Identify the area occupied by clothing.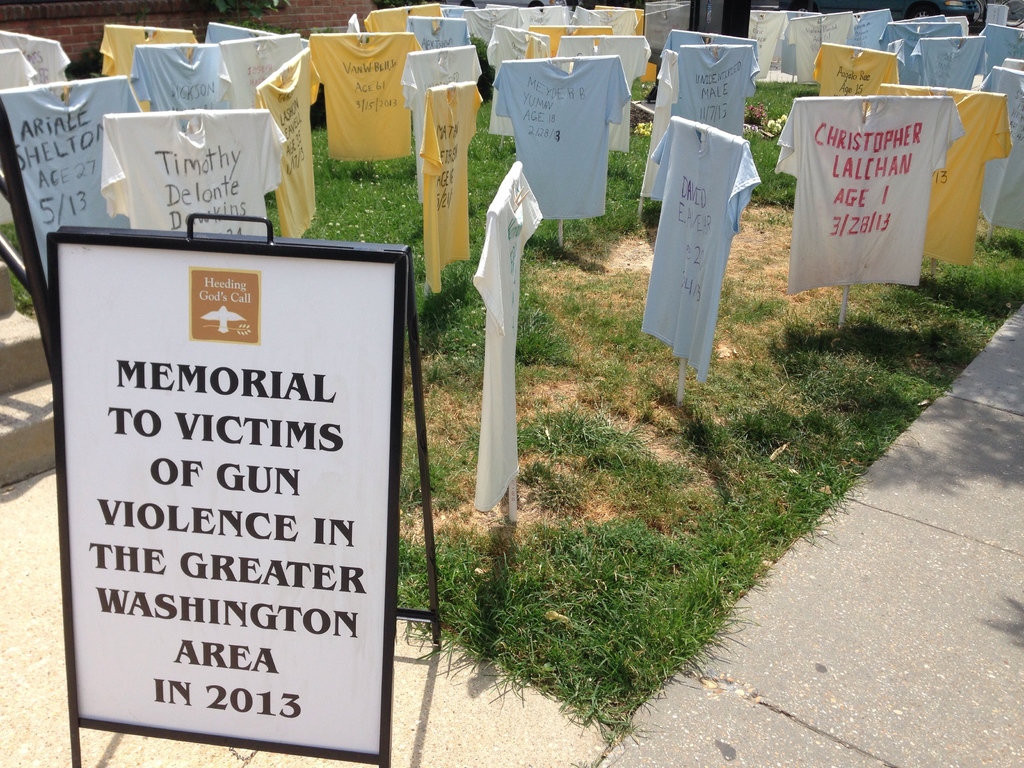
Area: 641 51 678 195.
